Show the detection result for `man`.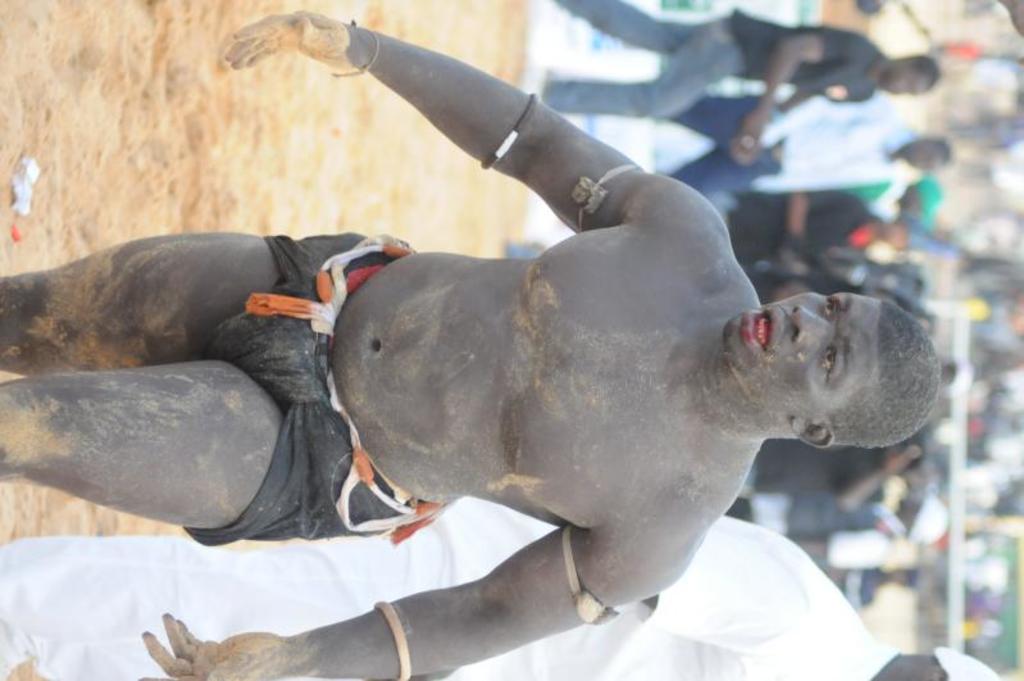
x1=654, y1=92, x2=956, y2=200.
